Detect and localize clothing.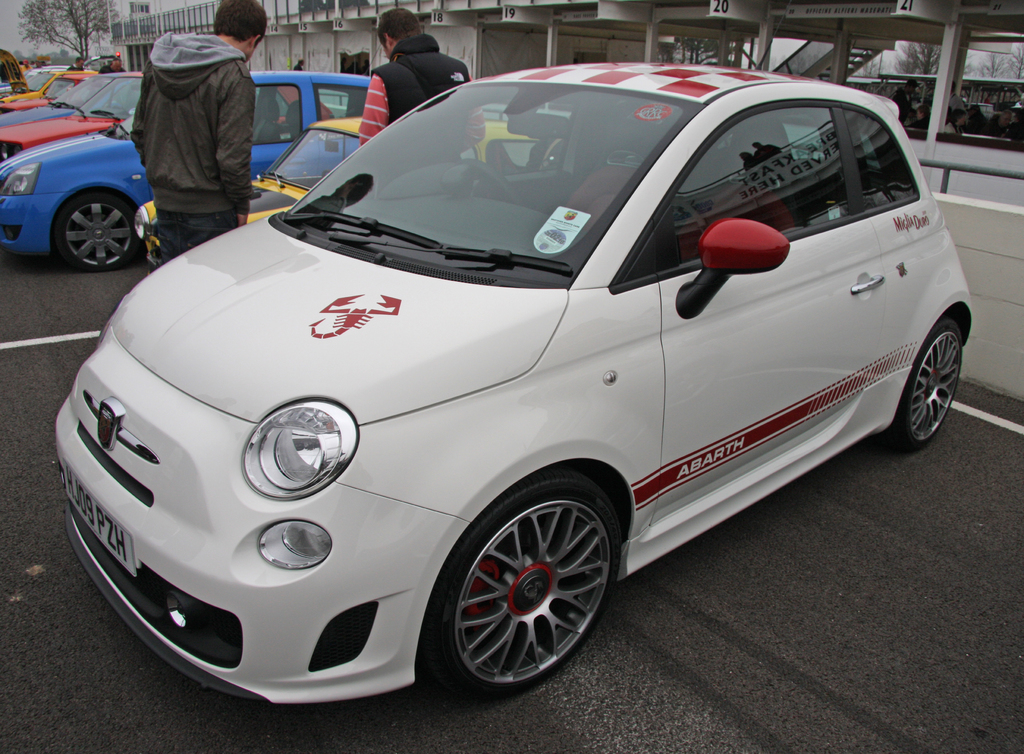
Localized at 356,29,490,189.
